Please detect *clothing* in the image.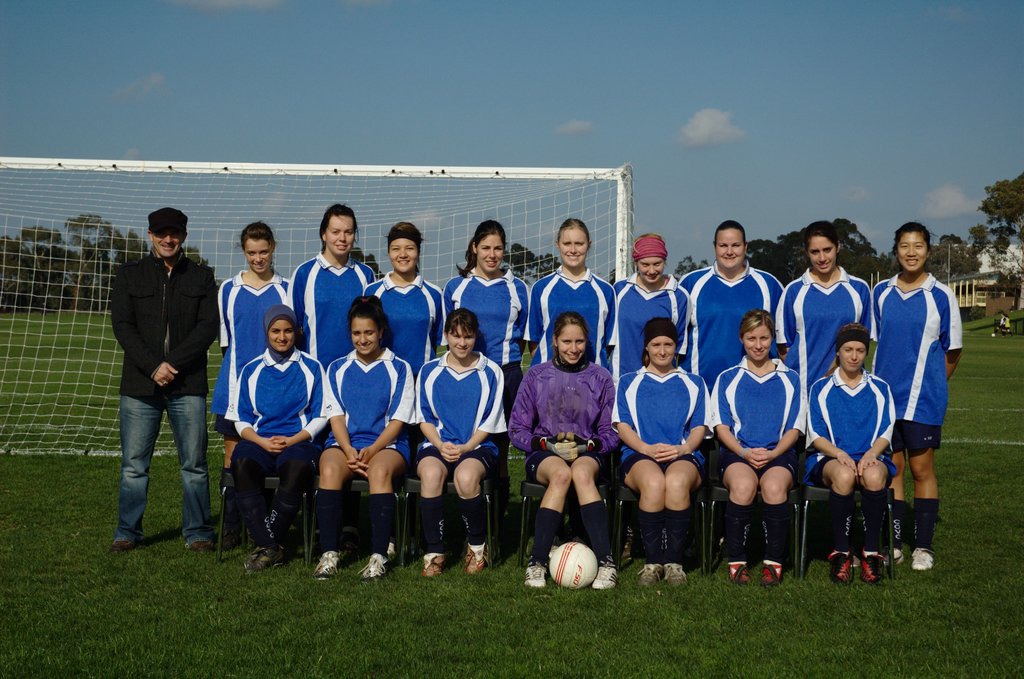
rect(184, 264, 296, 429).
